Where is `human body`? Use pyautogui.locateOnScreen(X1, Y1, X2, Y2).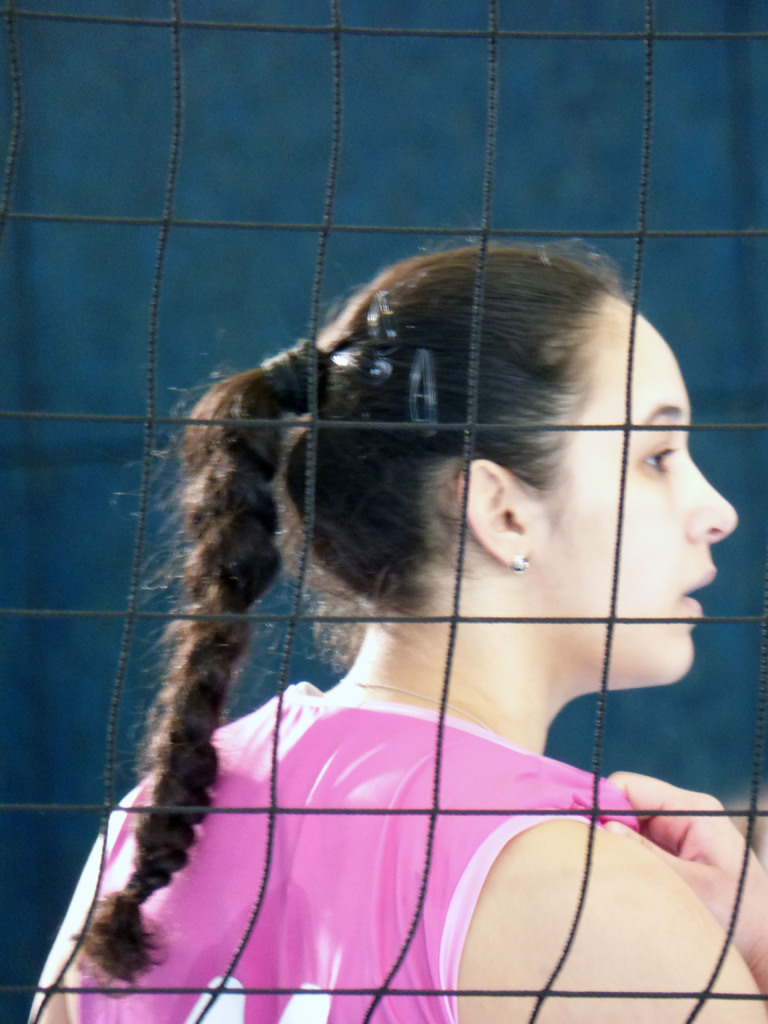
pyautogui.locateOnScreen(40, 199, 732, 1023).
